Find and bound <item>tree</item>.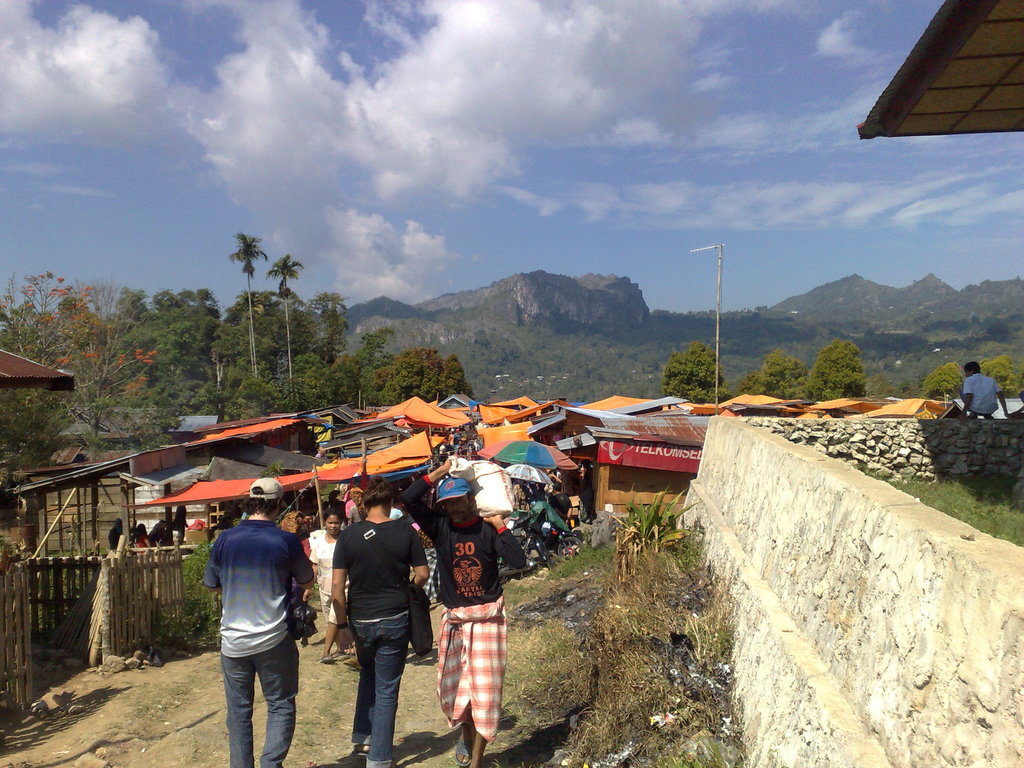
Bound: <bbox>972, 355, 1023, 398</bbox>.
